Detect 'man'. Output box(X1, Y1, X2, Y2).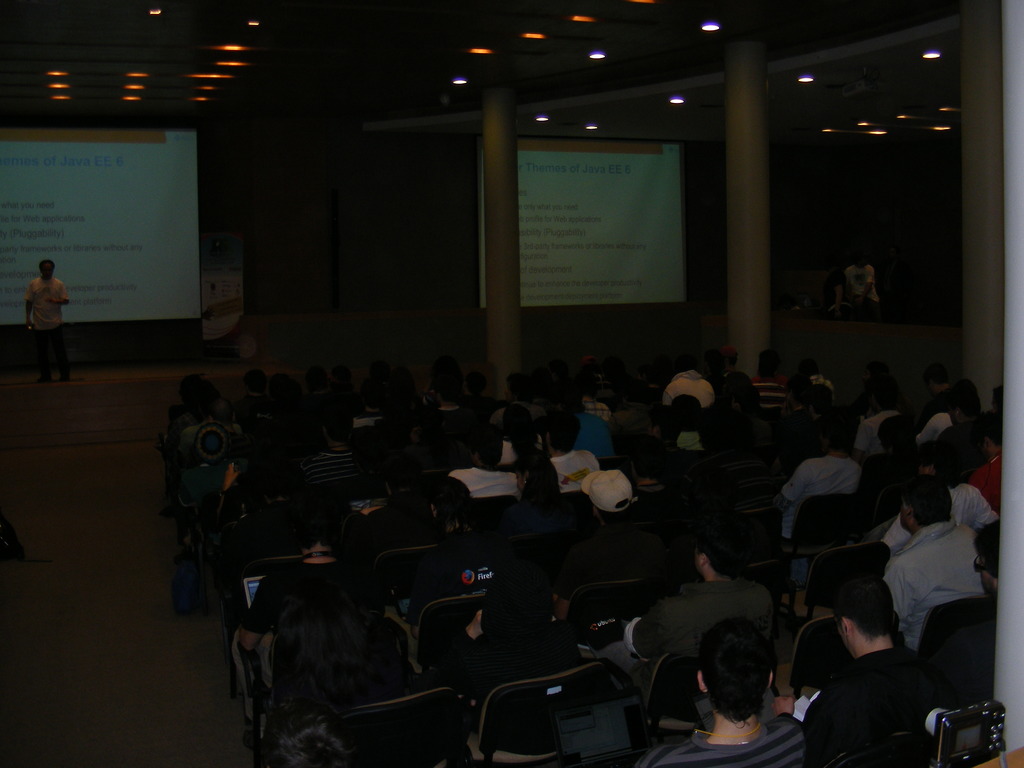
box(790, 586, 950, 758).
